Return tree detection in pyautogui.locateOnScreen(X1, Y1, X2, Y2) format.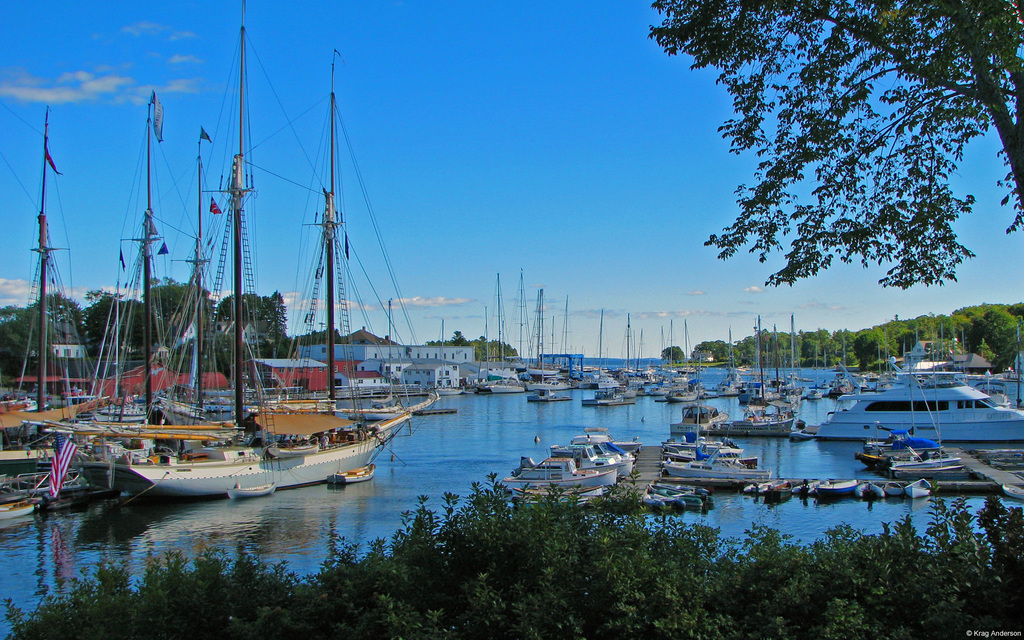
pyautogui.locateOnScreen(0, 472, 1023, 639).
